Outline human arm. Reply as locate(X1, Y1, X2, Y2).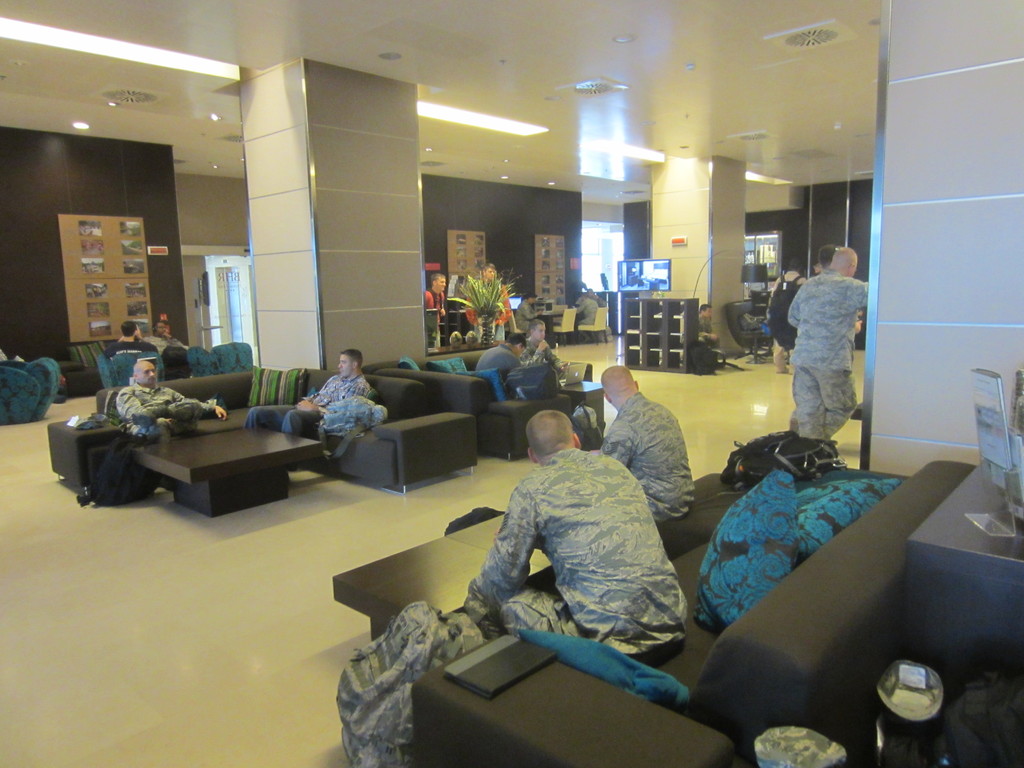
locate(607, 408, 639, 478).
